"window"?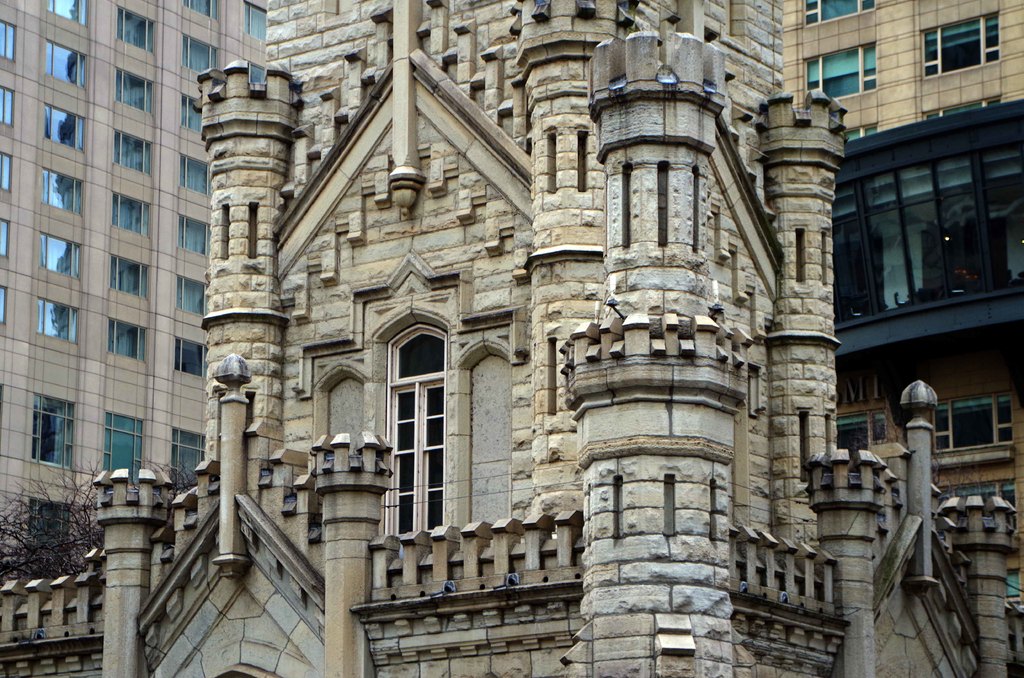
x1=0, y1=286, x2=8, y2=327
